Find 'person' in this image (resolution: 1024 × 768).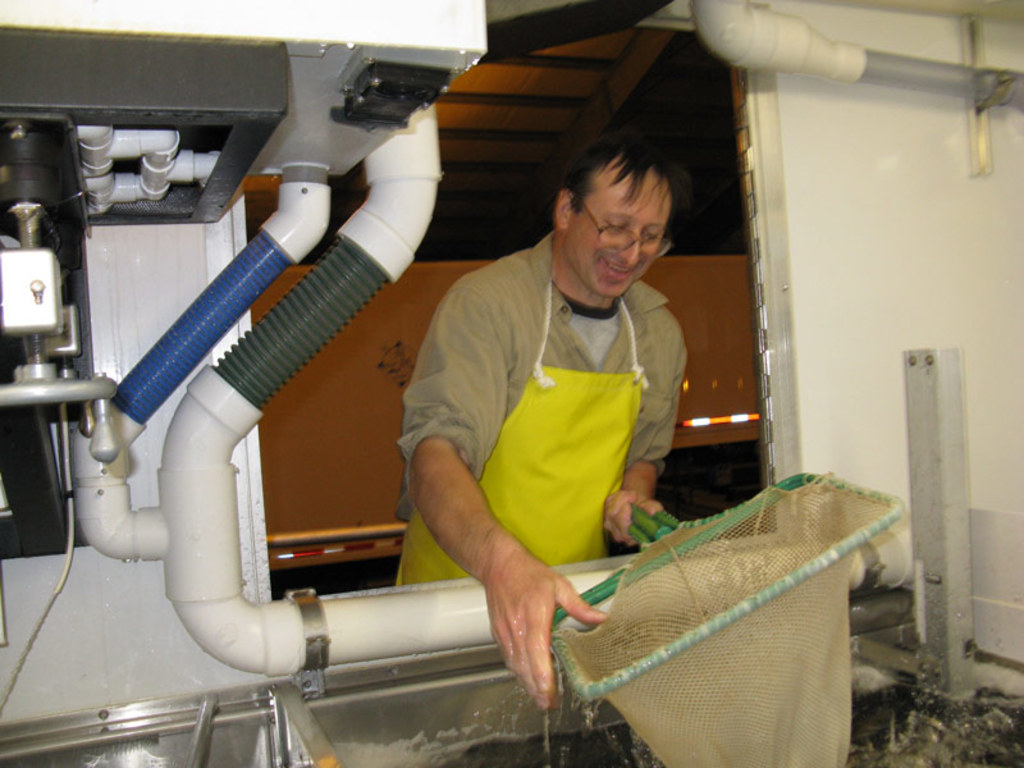
<region>384, 116, 686, 712</region>.
